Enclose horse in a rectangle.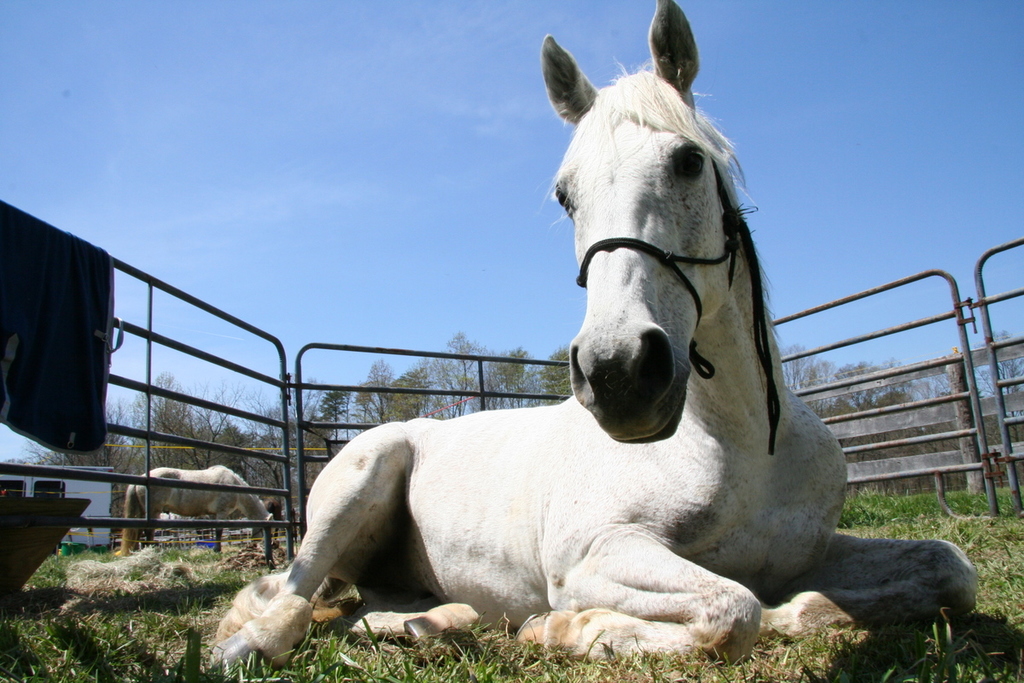
[left=208, top=3, right=980, bottom=678].
